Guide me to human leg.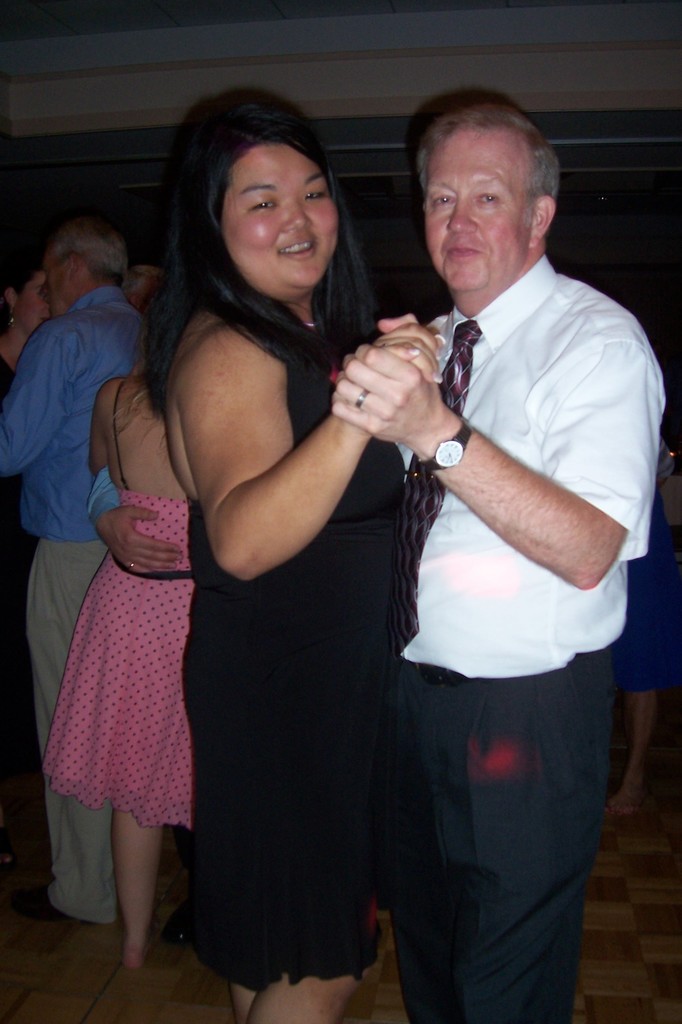
Guidance: (244, 966, 379, 1023).
